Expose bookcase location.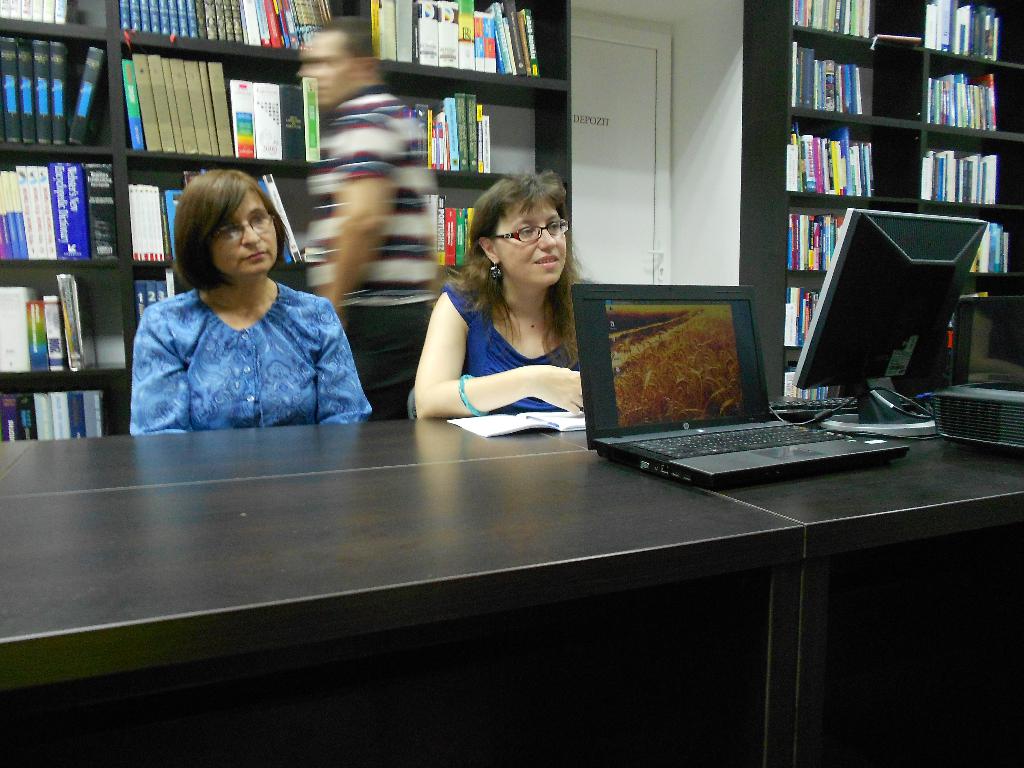
Exposed at 0 0 572 446.
